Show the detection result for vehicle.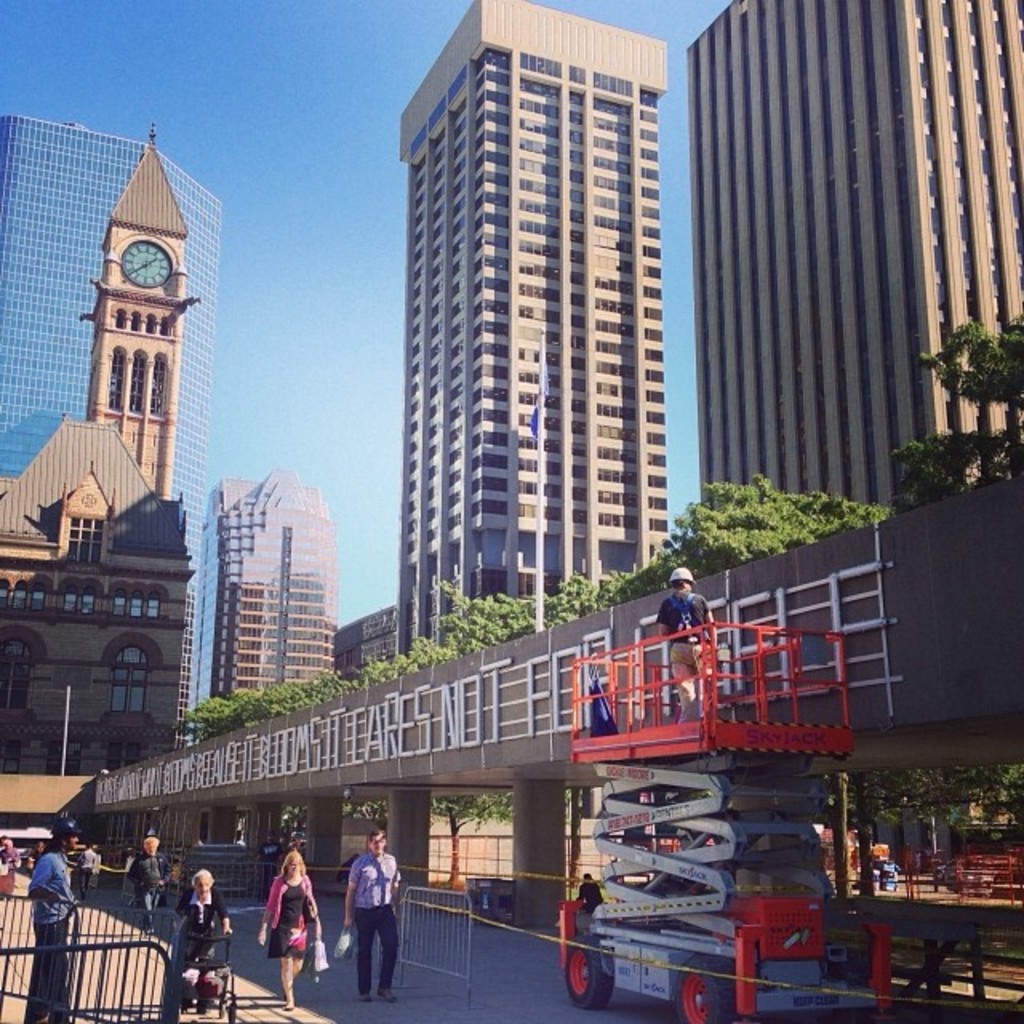
<box>560,624,861,1022</box>.
